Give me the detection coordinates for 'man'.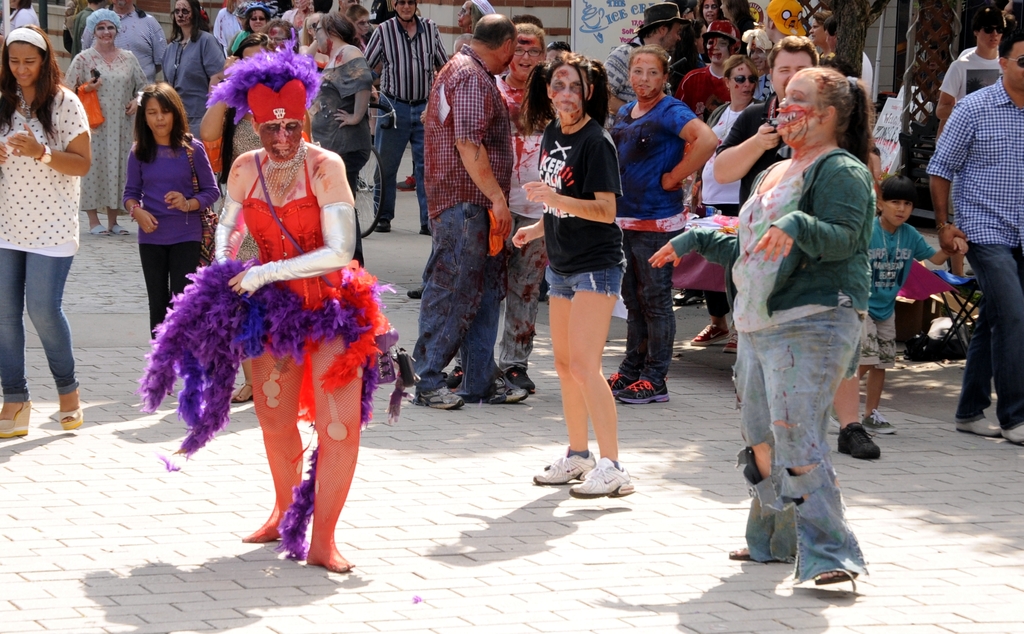
bbox(712, 31, 880, 464).
